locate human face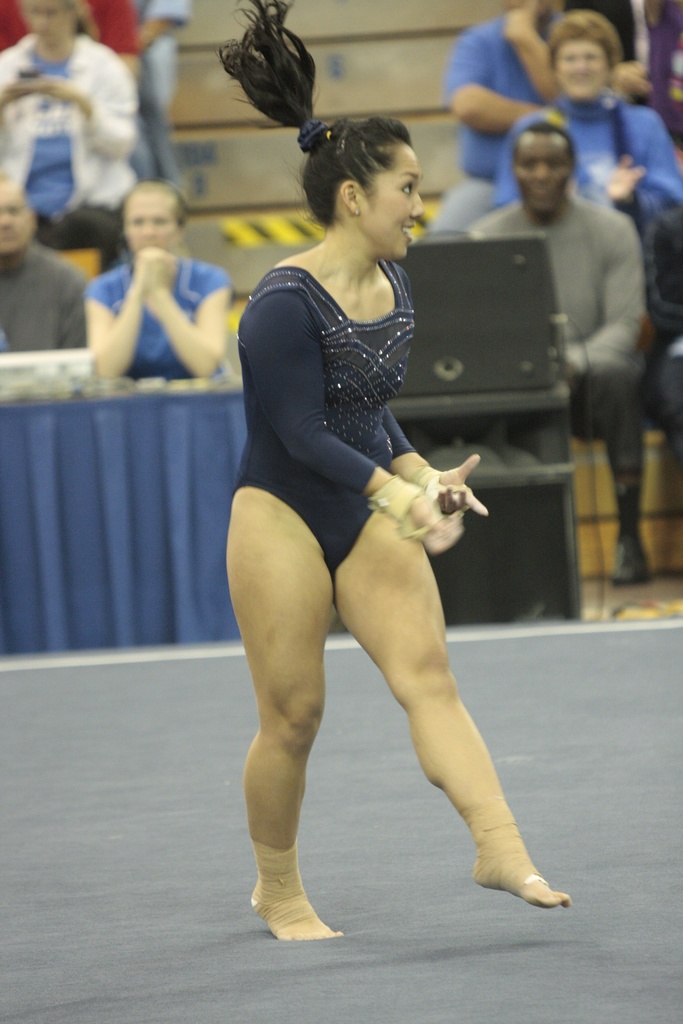
l=560, t=42, r=613, b=102
